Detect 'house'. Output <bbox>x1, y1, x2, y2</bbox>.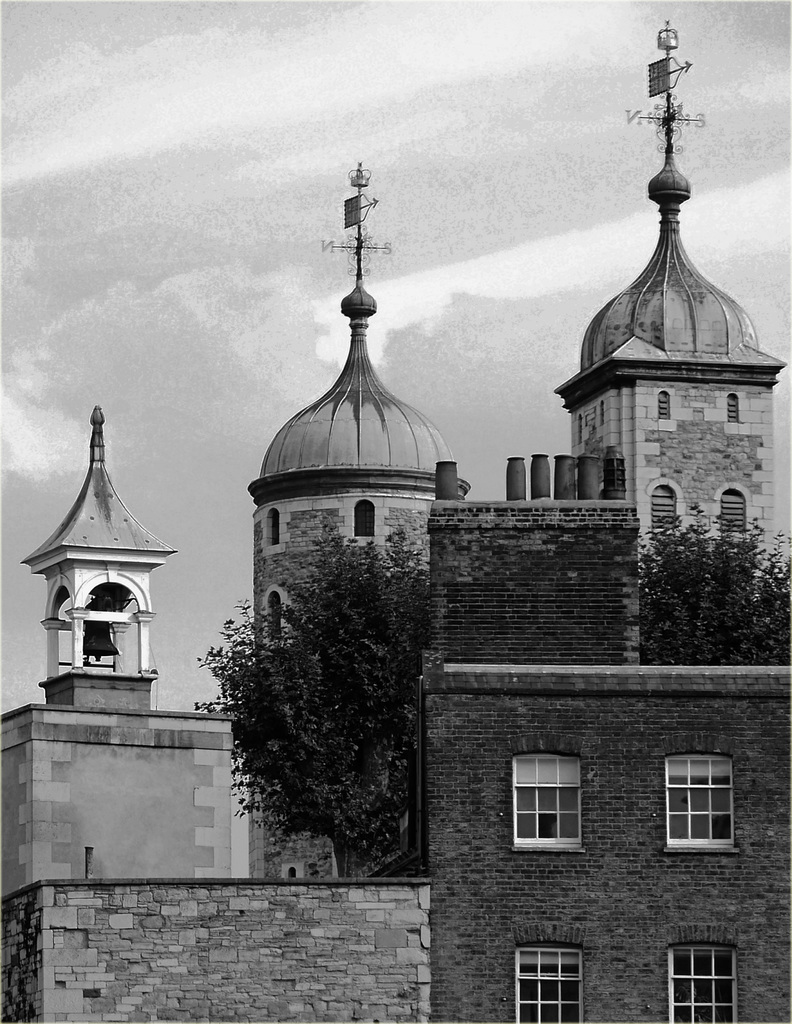
<bbox>0, 20, 791, 1021</bbox>.
